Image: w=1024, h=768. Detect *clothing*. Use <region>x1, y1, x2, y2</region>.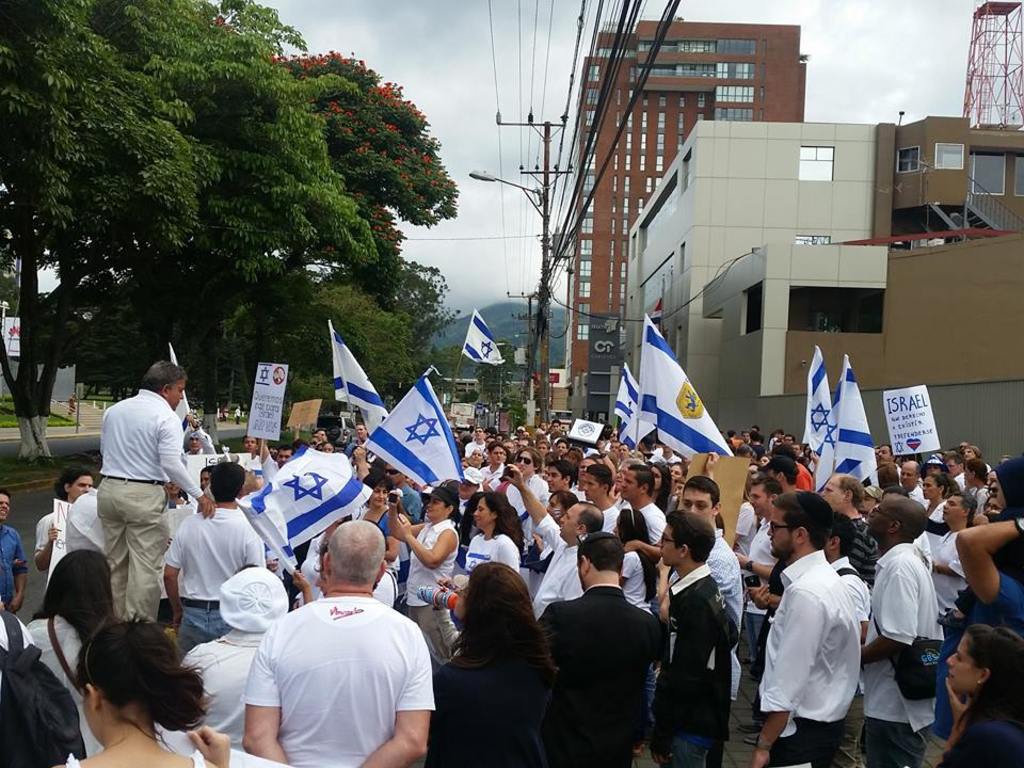
<region>864, 535, 939, 766</region>.
